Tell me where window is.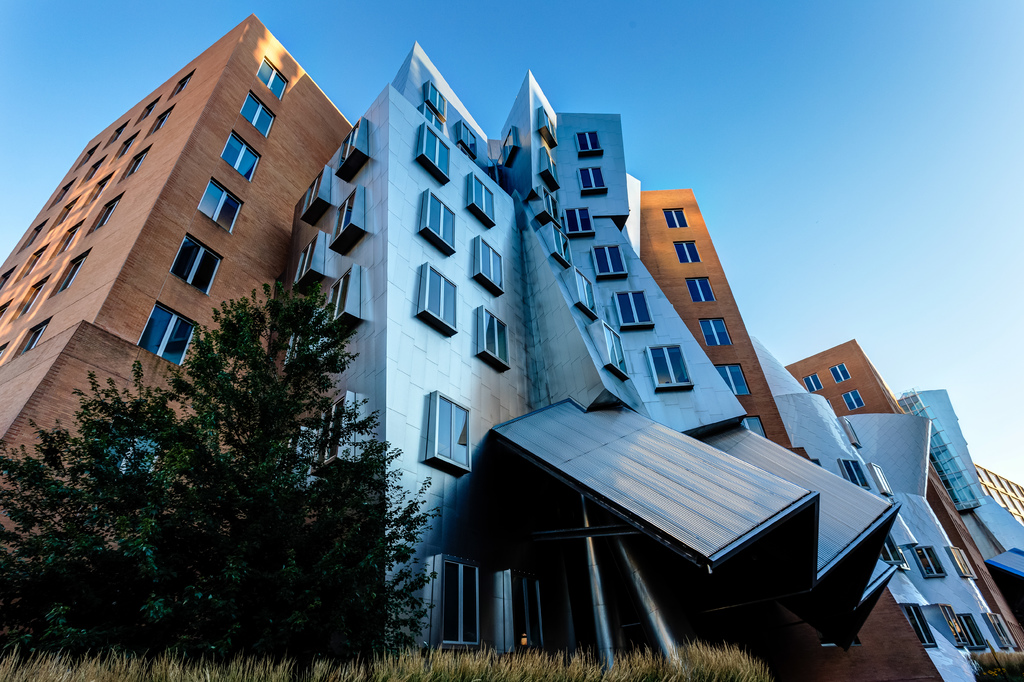
window is at [201,178,247,231].
